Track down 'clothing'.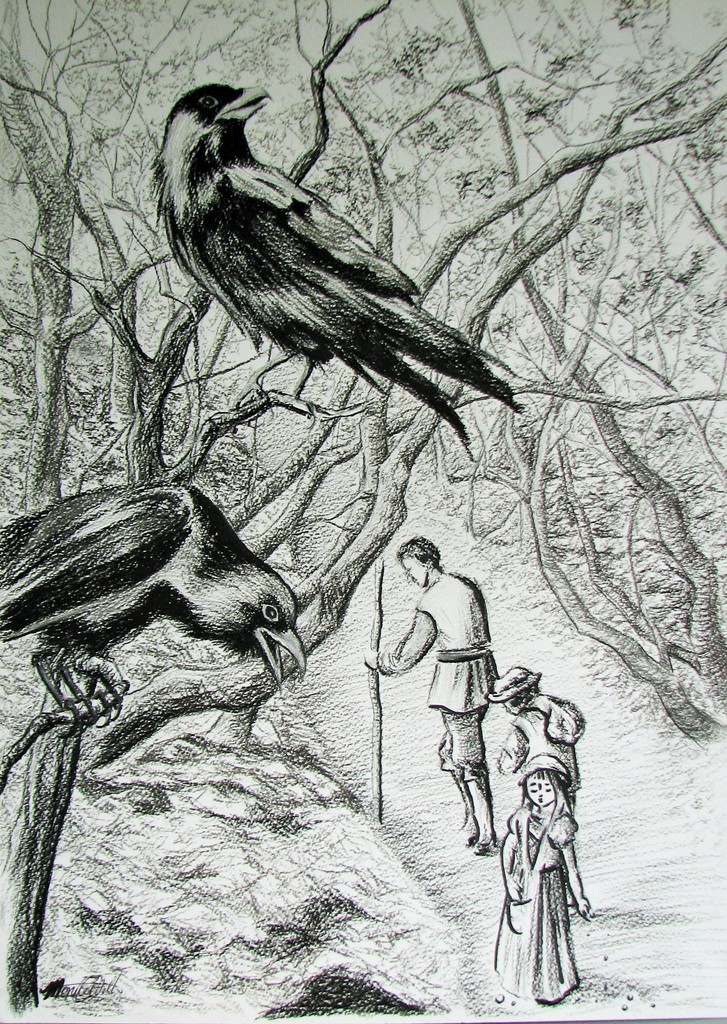
Tracked to detection(489, 801, 580, 1007).
